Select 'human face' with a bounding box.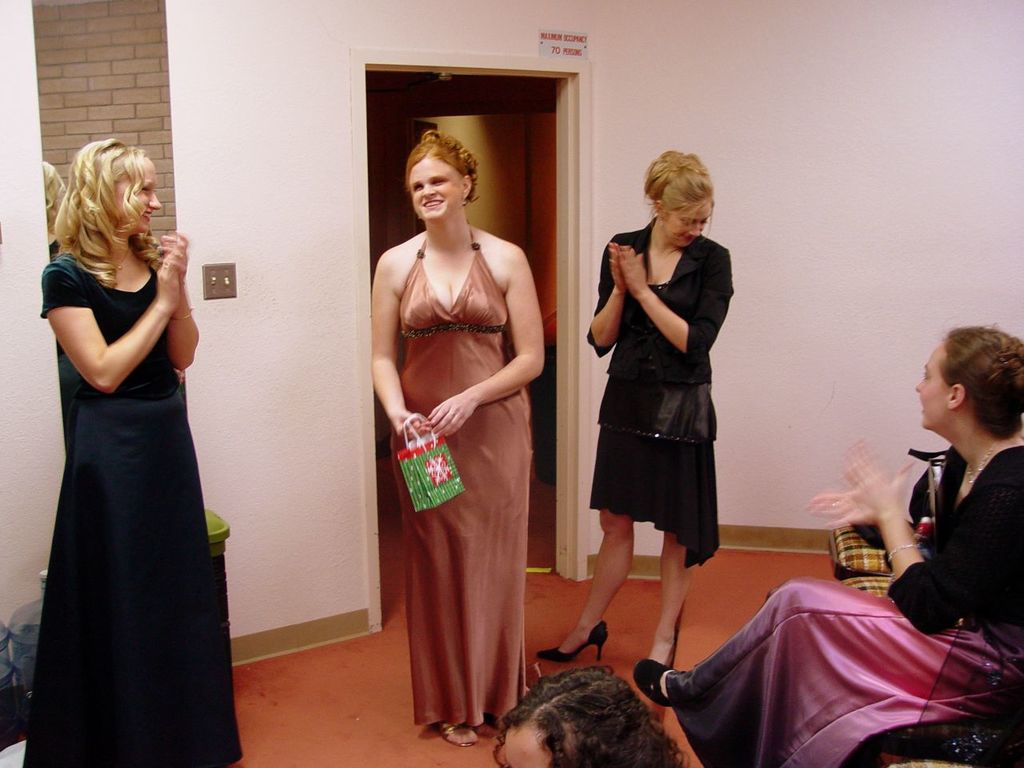
bbox=[916, 338, 949, 430].
